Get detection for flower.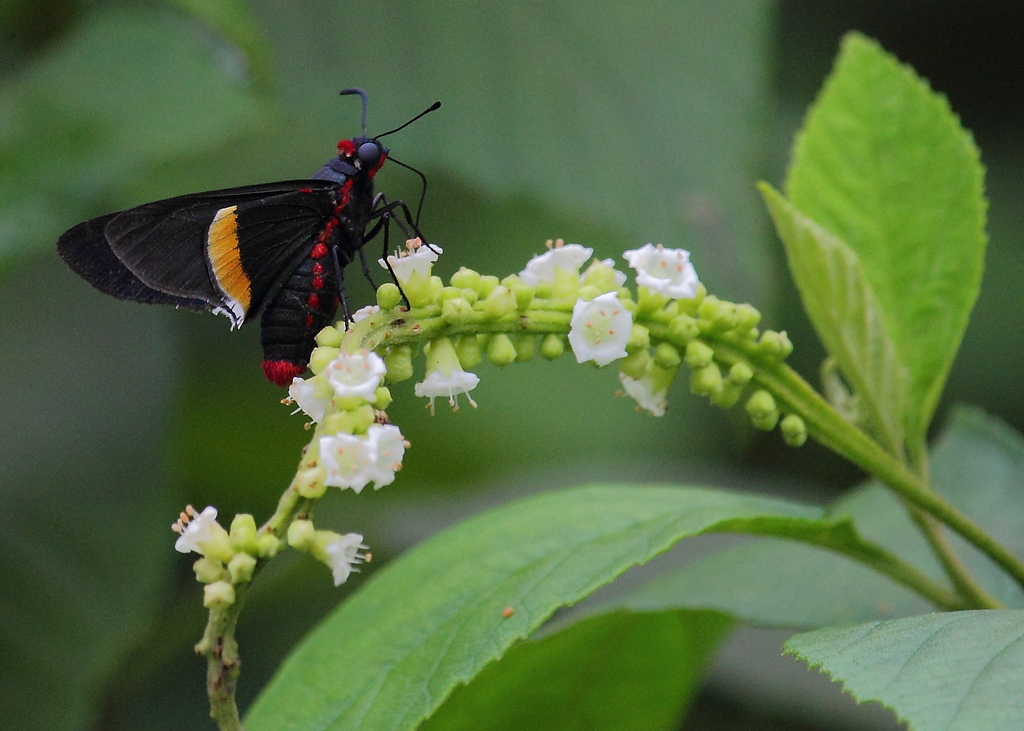
Detection: [413, 336, 481, 416].
